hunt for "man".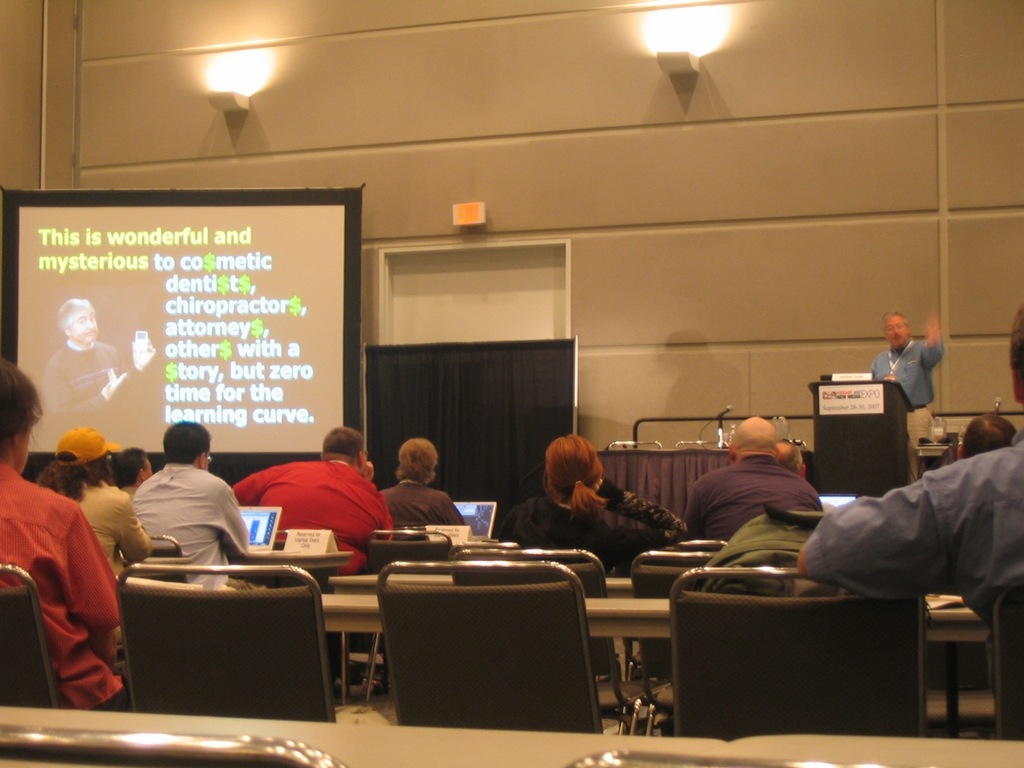
Hunted down at (left=226, top=438, right=397, bottom=567).
